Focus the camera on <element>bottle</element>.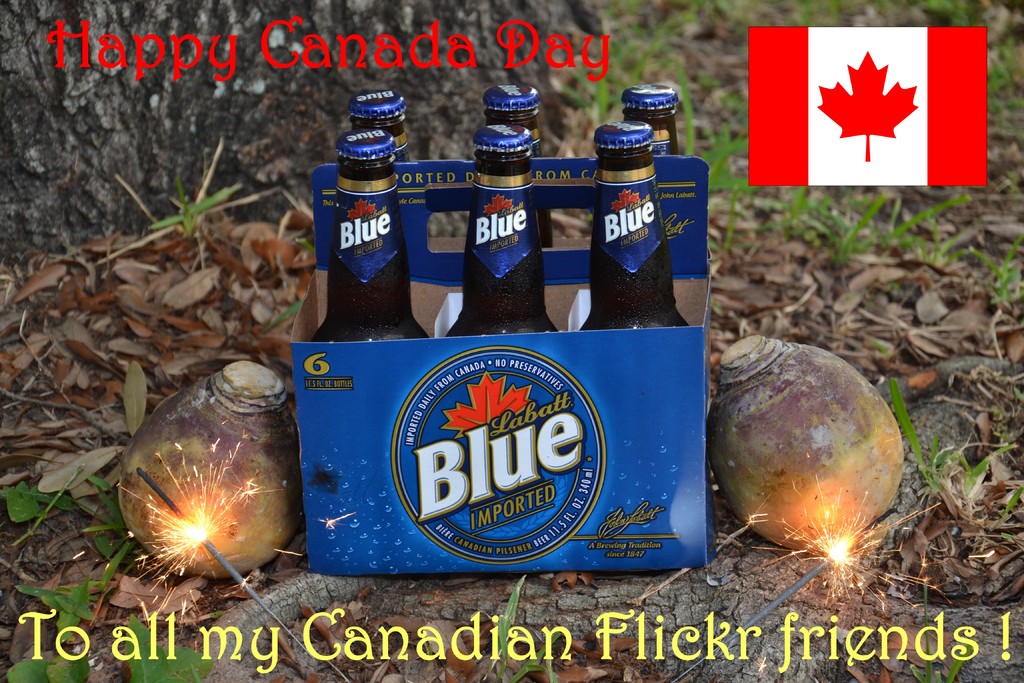
Focus region: box=[440, 120, 573, 344].
